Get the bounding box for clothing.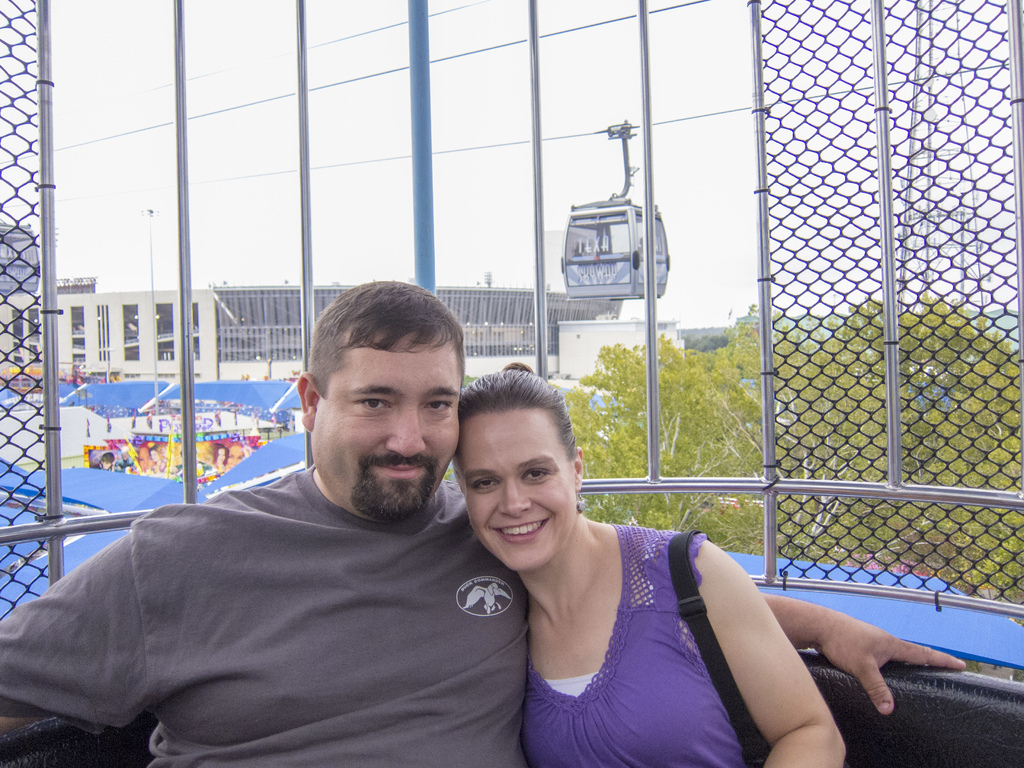
[36,407,557,762].
